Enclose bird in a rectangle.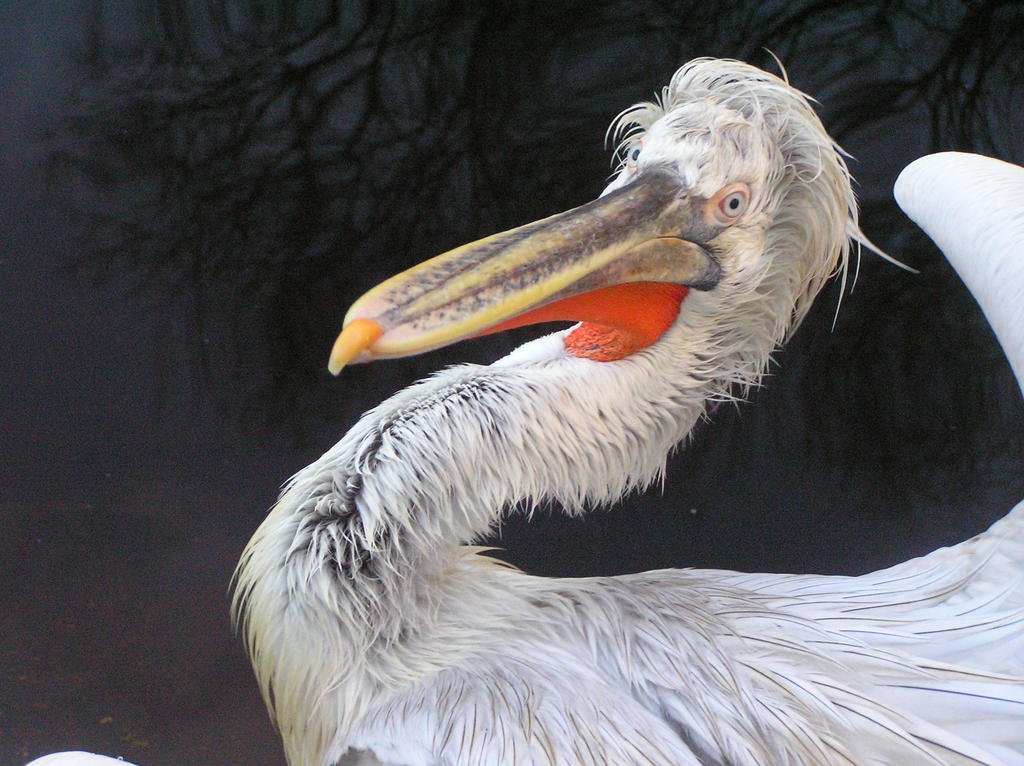
(x1=260, y1=93, x2=980, y2=752).
